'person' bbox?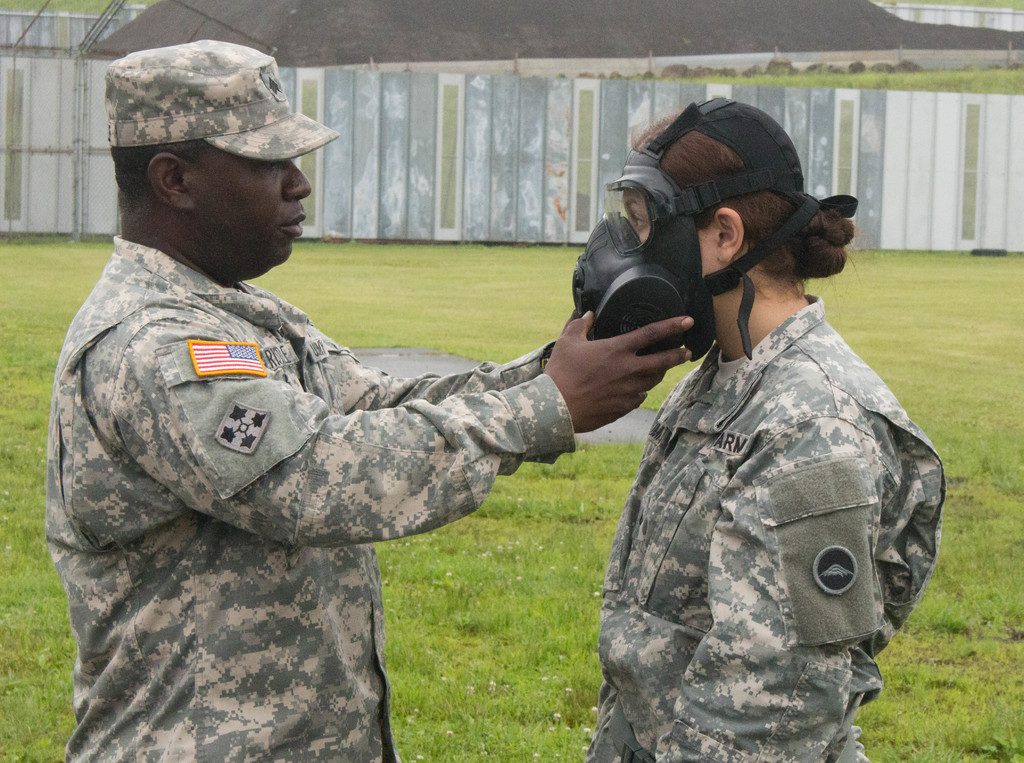
{"left": 58, "top": 35, "right": 696, "bottom": 762}
